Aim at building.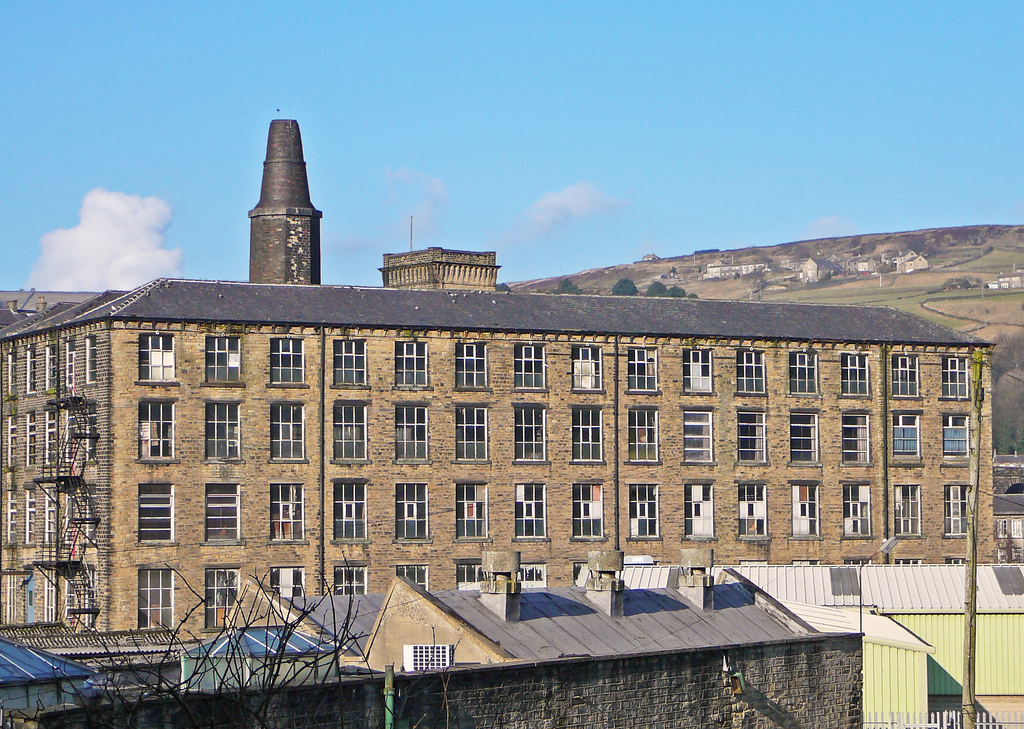
Aimed at [175, 632, 345, 697].
